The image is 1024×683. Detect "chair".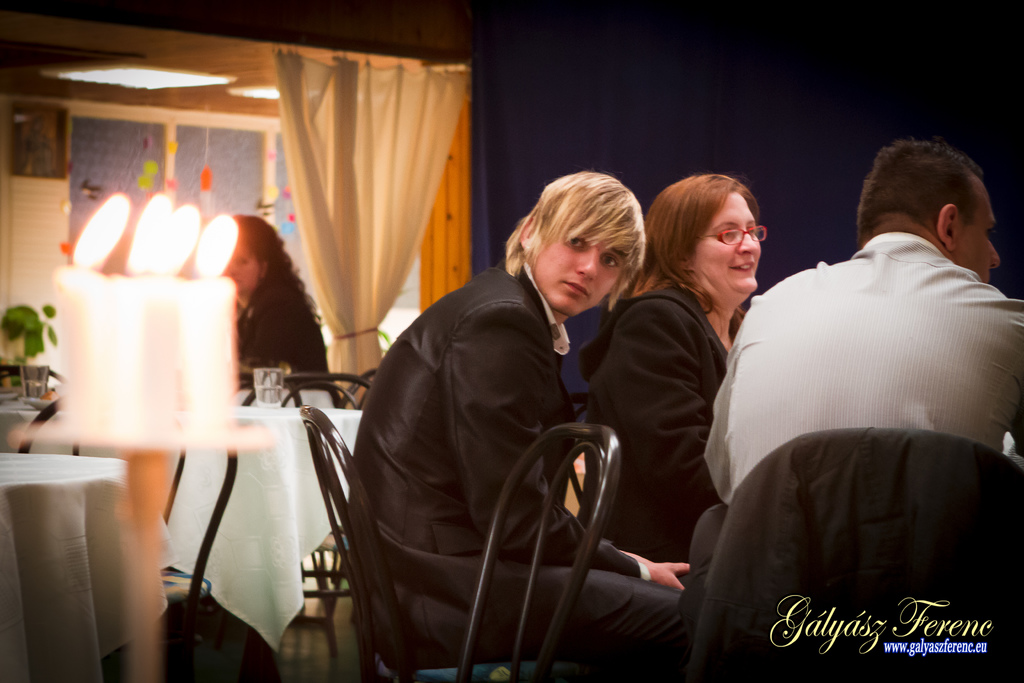
Detection: 455:424:620:682.
